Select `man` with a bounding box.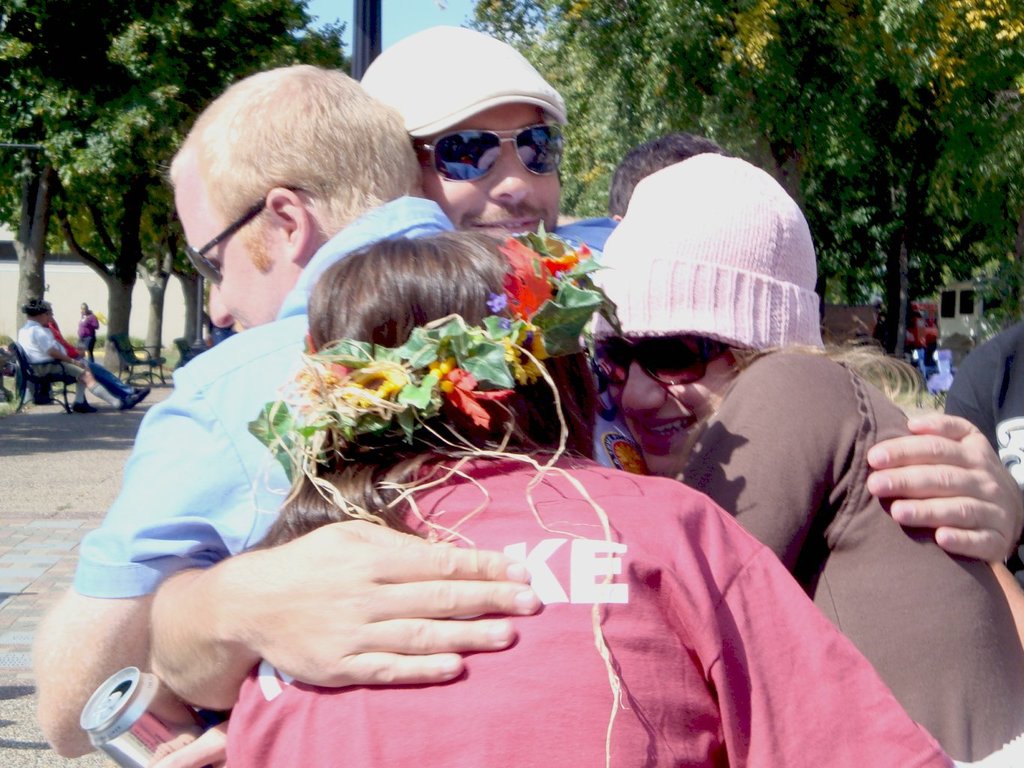
bbox=[28, 62, 621, 762].
